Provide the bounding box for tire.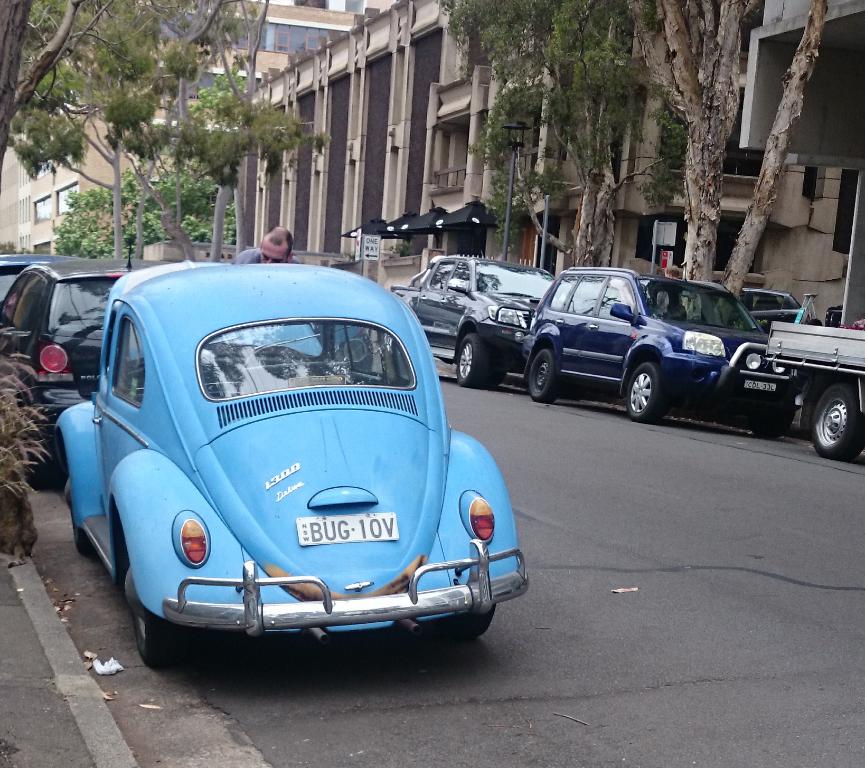
left=440, top=605, right=493, bottom=640.
